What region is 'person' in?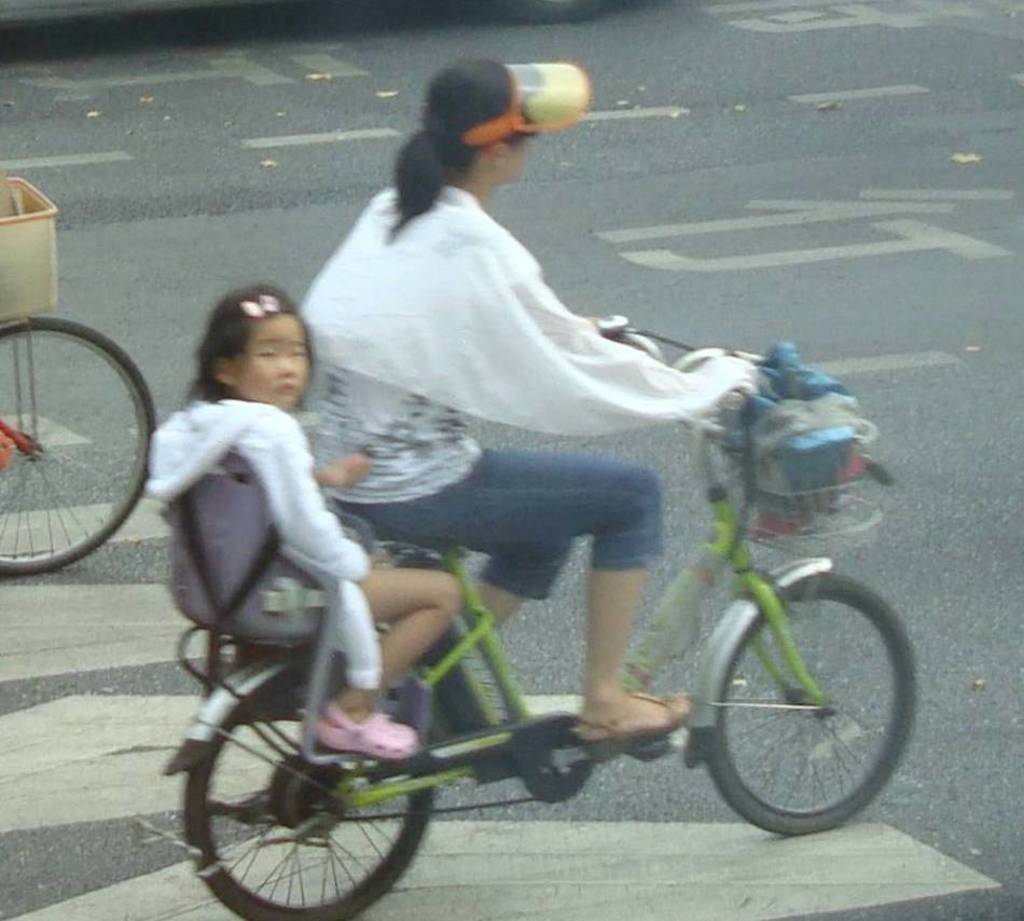
BBox(146, 285, 465, 756).
